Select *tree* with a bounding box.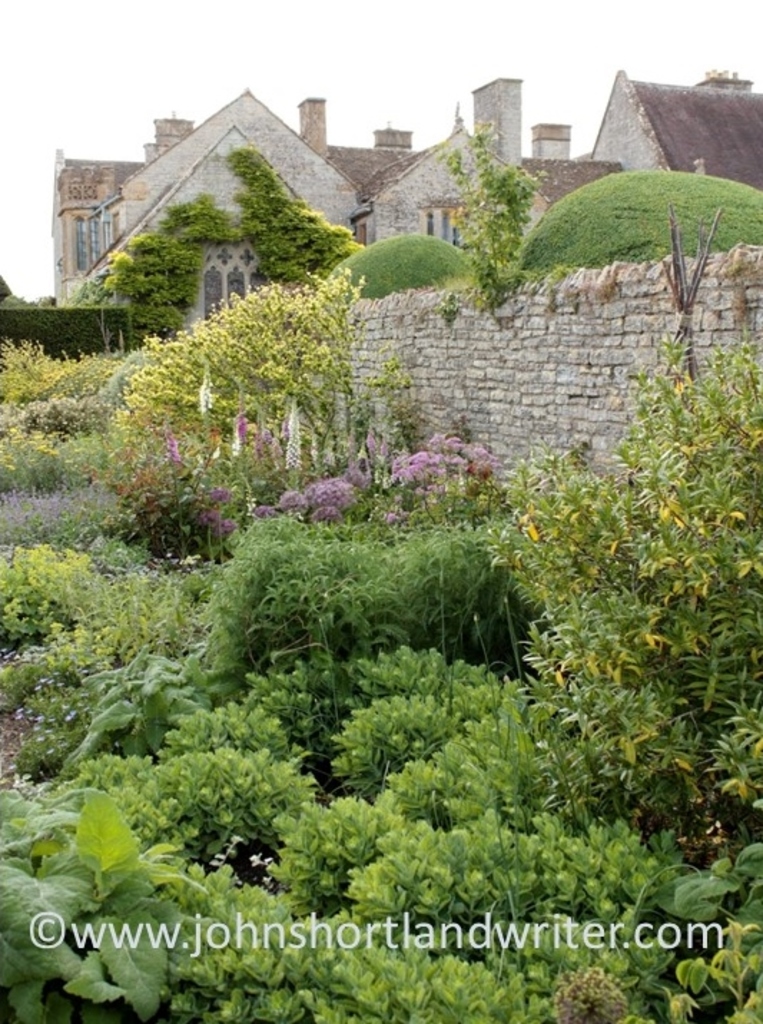
{"x1": 96, "y1": 266, "x2": 379, "y2": 516}.
